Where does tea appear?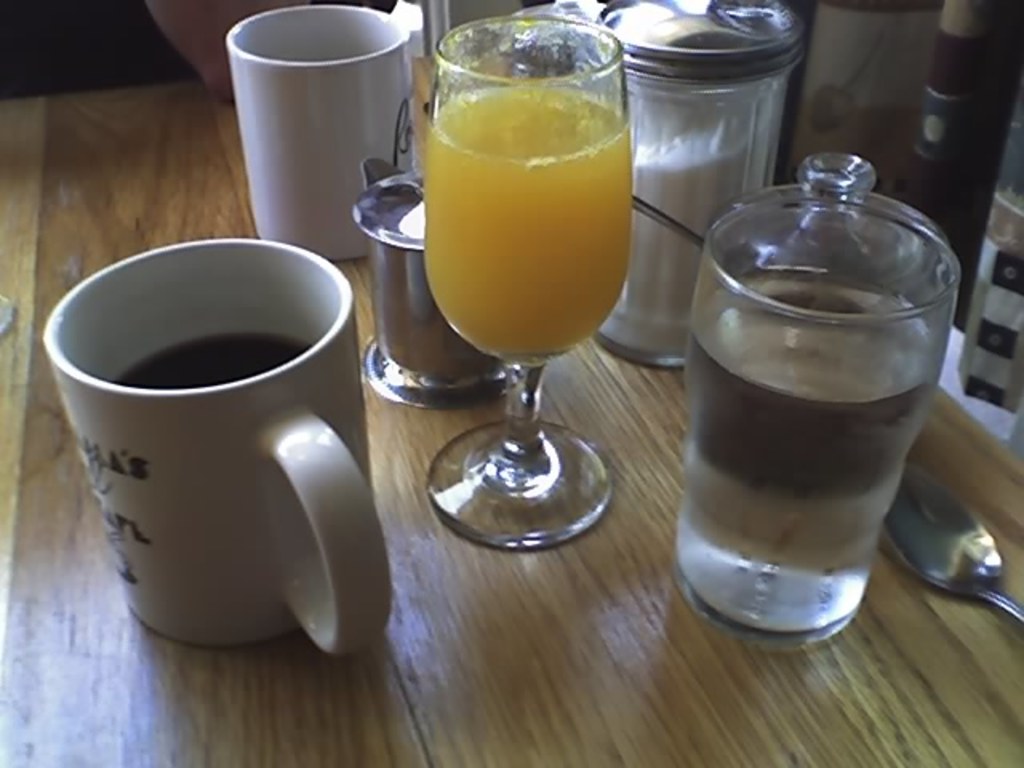
Appears at rect(115, 339, 312, 387).
